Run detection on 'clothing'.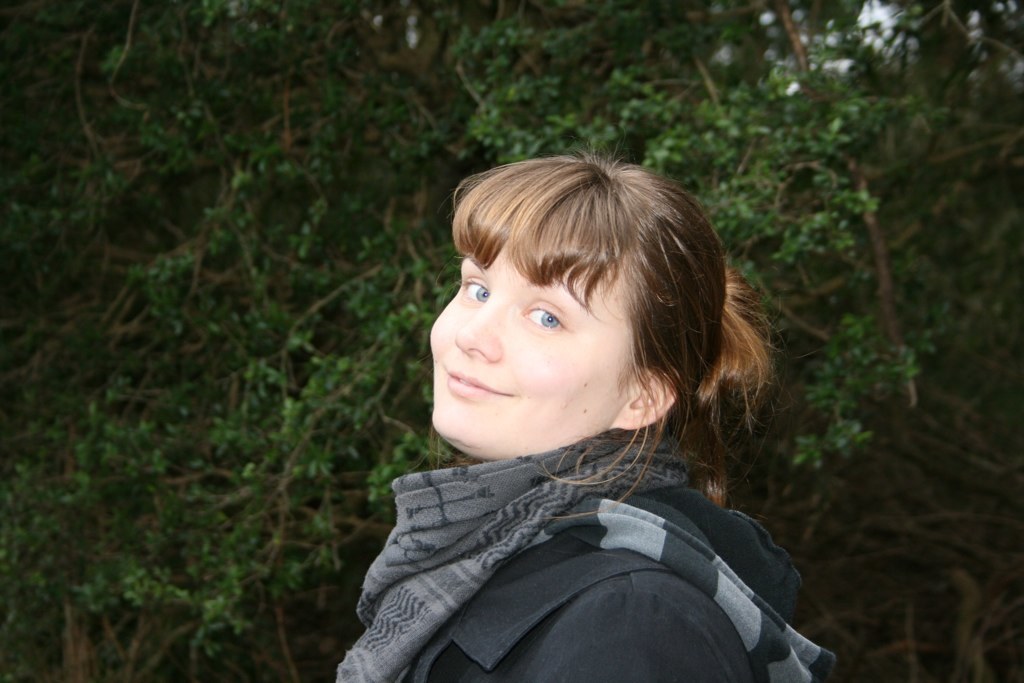
Result: l=326, t=359, r=848, b=682.
